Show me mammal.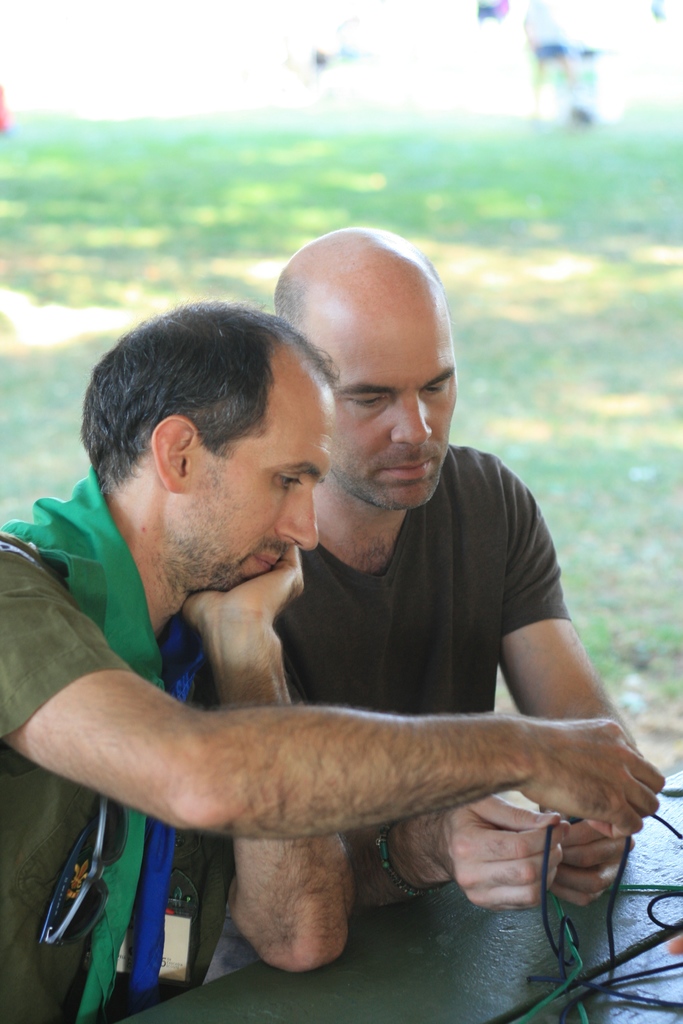
mammal is here: <region>190, 218, 642, 916</region>.
